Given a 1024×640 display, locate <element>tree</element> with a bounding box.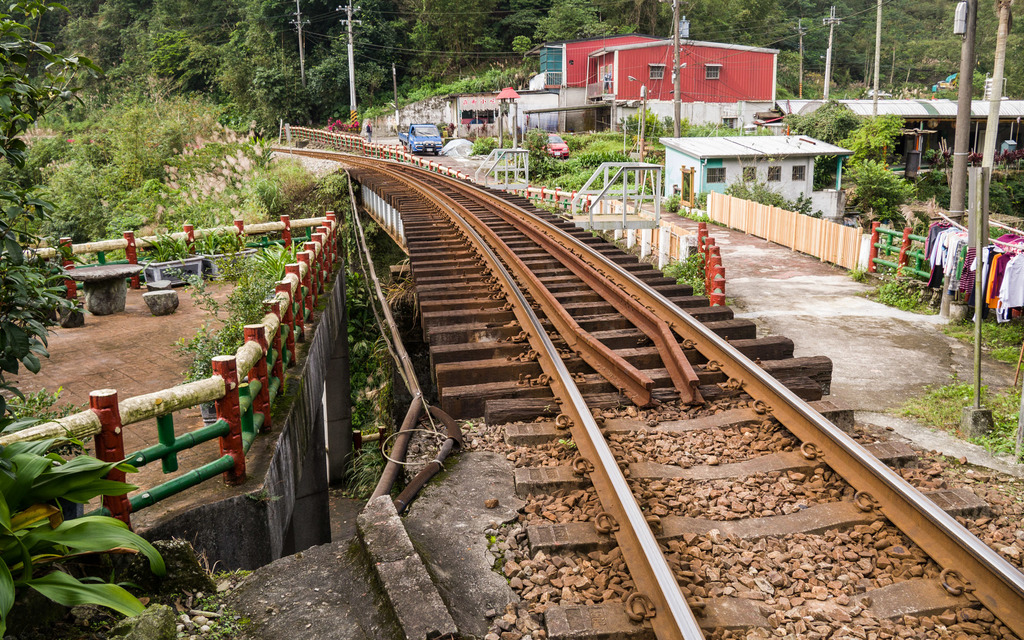
Located: (903,5,1023,96).
